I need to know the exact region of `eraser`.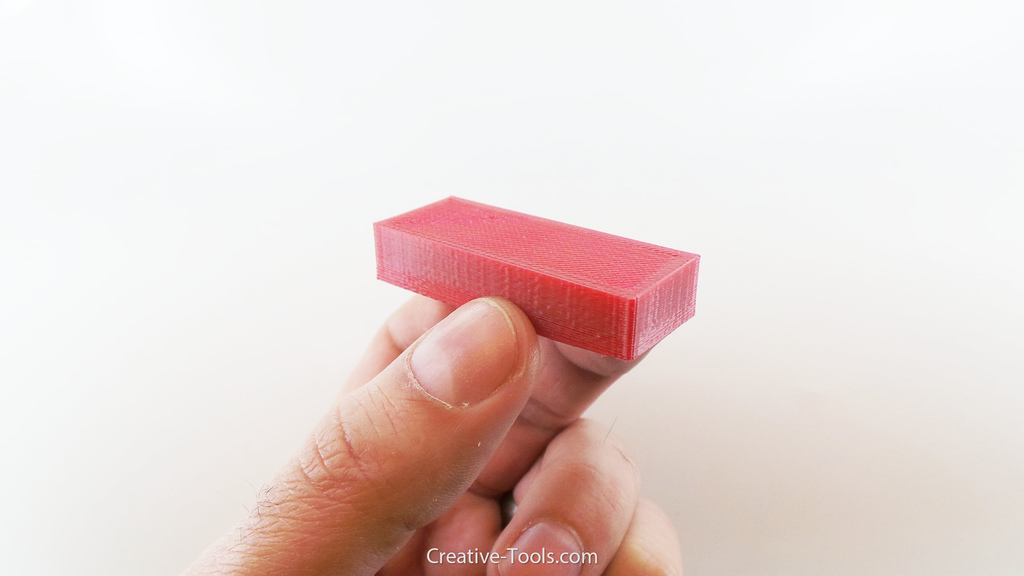
Region: [371, 191, 700, 365].
